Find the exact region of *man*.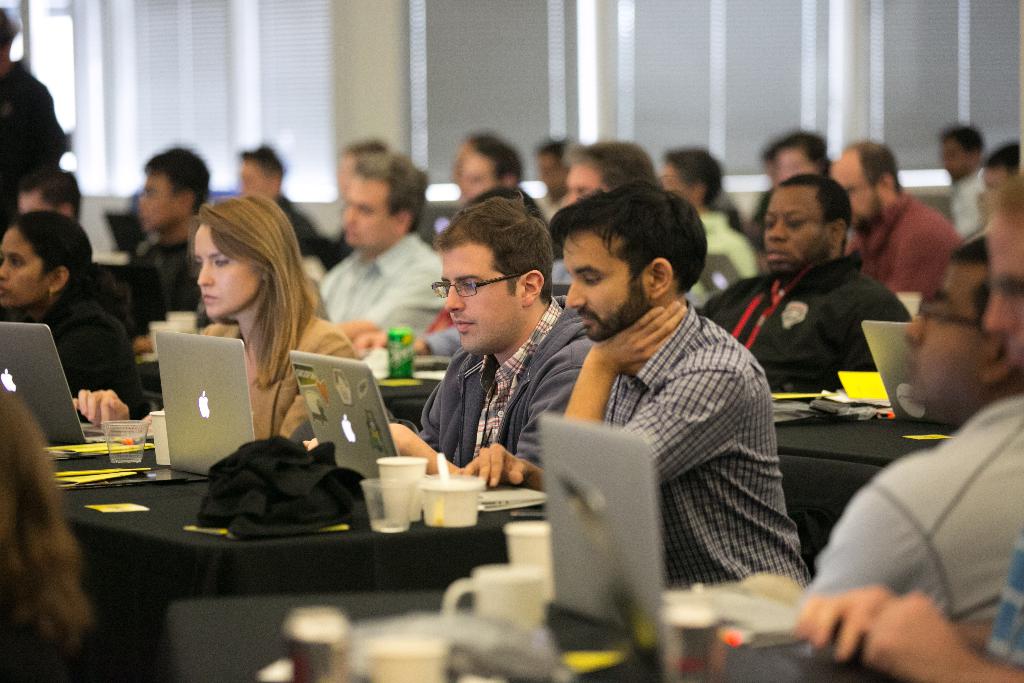
Exact region: (x1=304, y1=152, x2=450, y2=346).
